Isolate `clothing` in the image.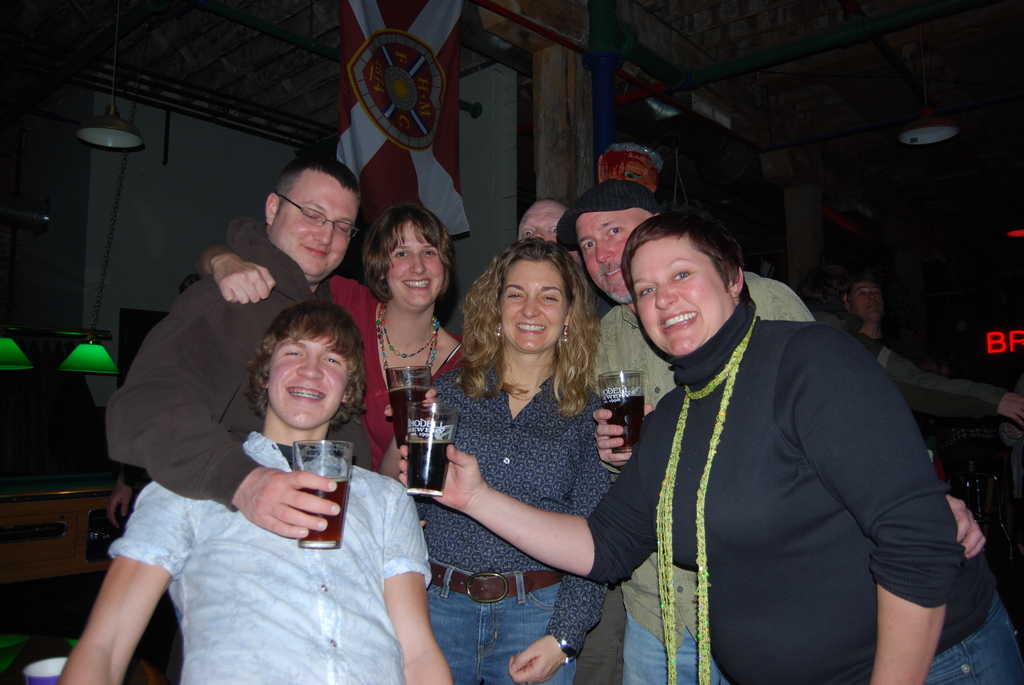
Isolated region: detection(572, 286, 627, 679).
